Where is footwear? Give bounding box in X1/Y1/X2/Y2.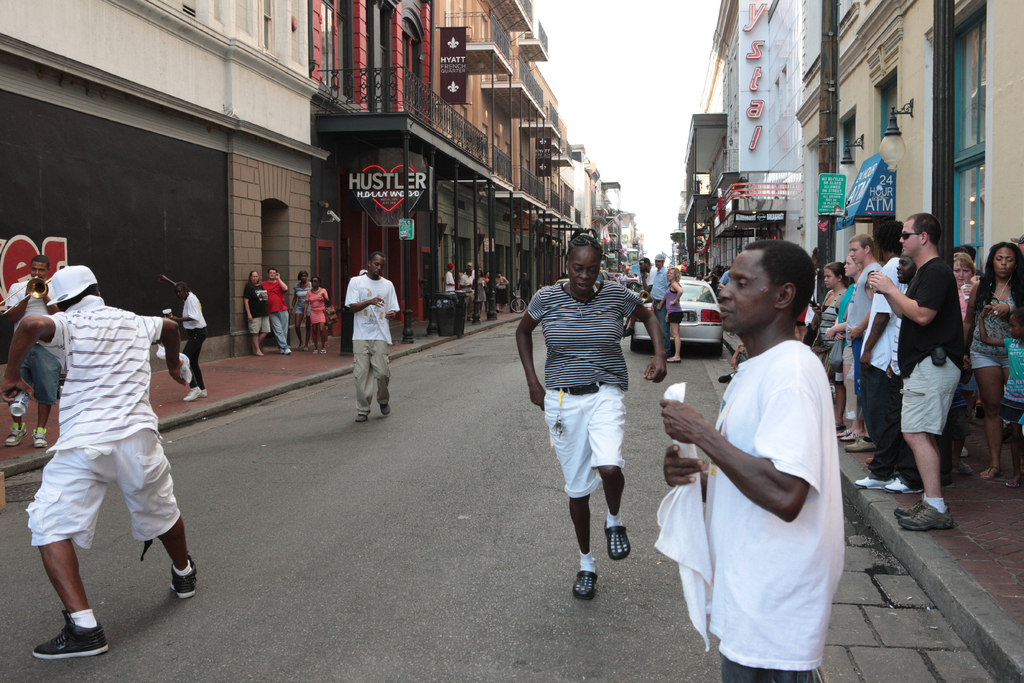
355/411/367/422.
